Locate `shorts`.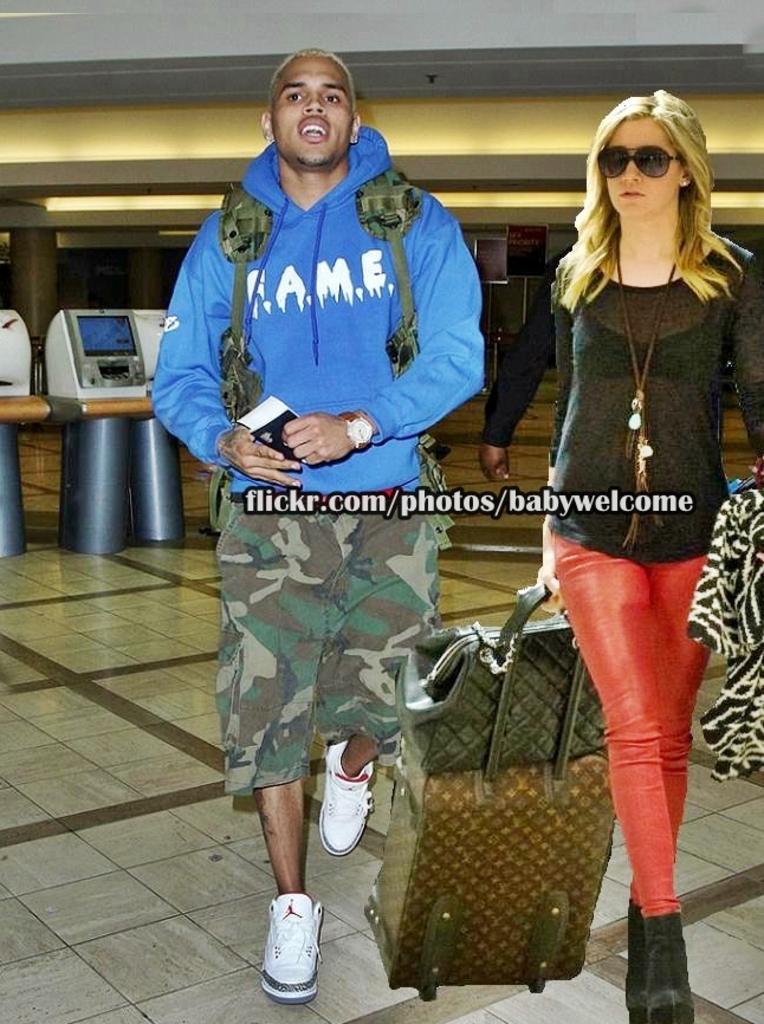
Bounding box: <bbox>216, 482, 443, 797</bbox>.
